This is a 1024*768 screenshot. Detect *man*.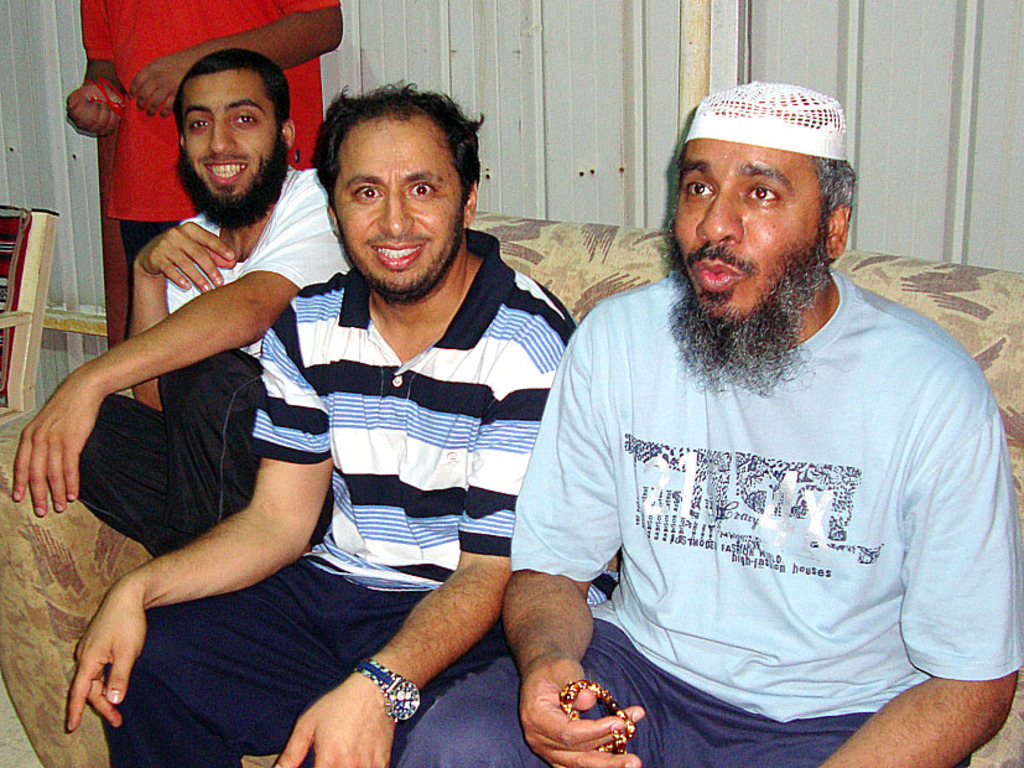
bbox=(67, 0, 344, 411).
